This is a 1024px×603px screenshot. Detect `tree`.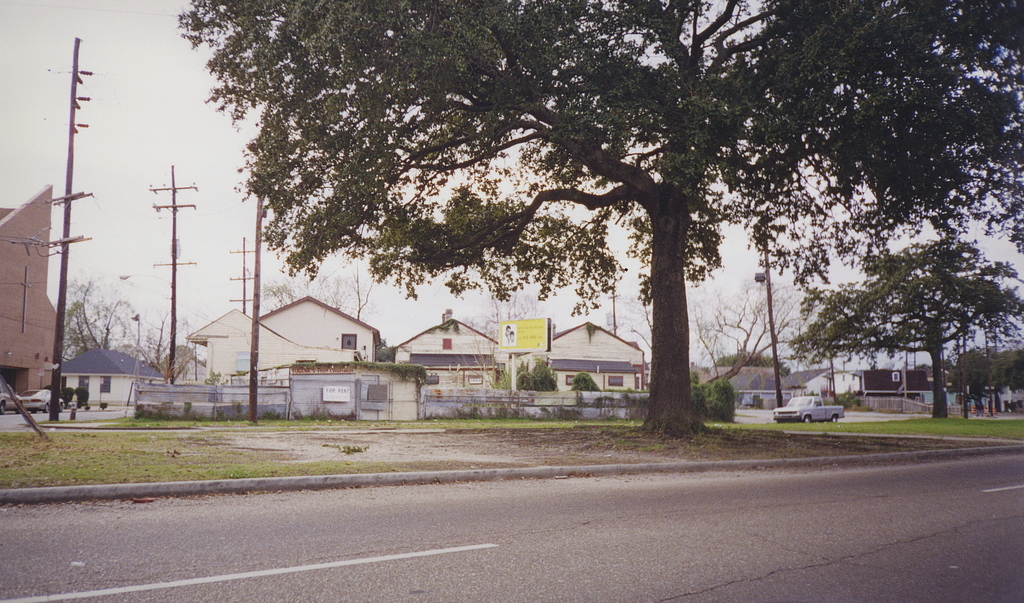
region(528, 359, 562, 391).
